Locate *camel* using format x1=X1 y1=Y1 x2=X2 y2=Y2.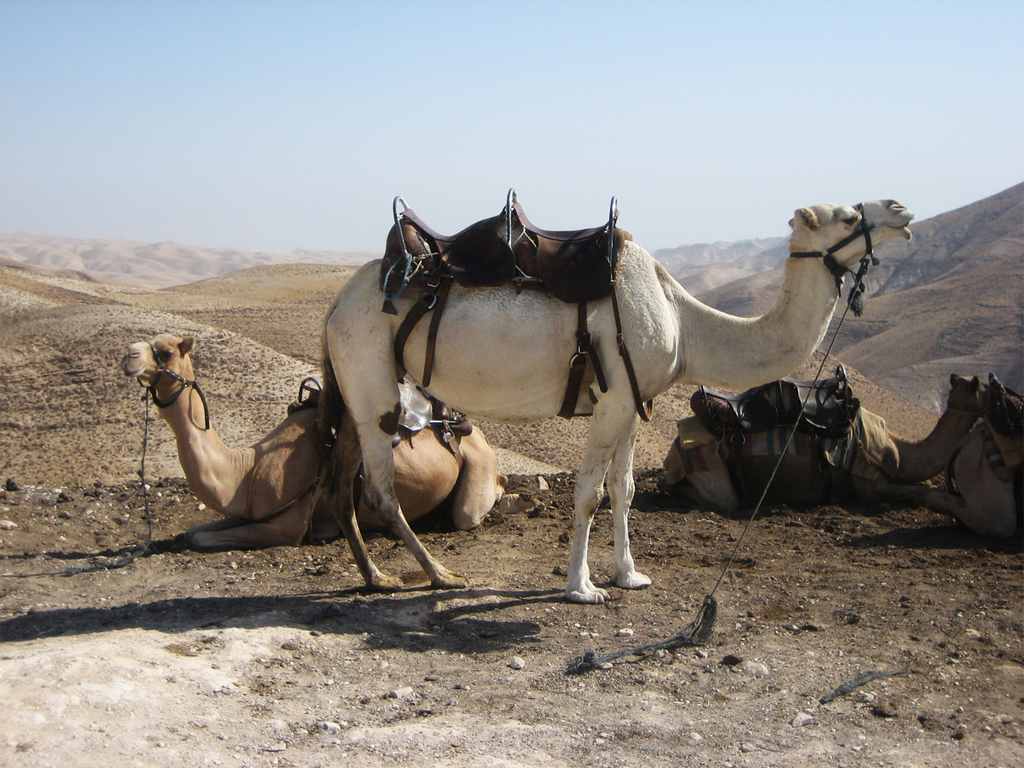
x1=322 y1=202 x2=912 y2=602.
